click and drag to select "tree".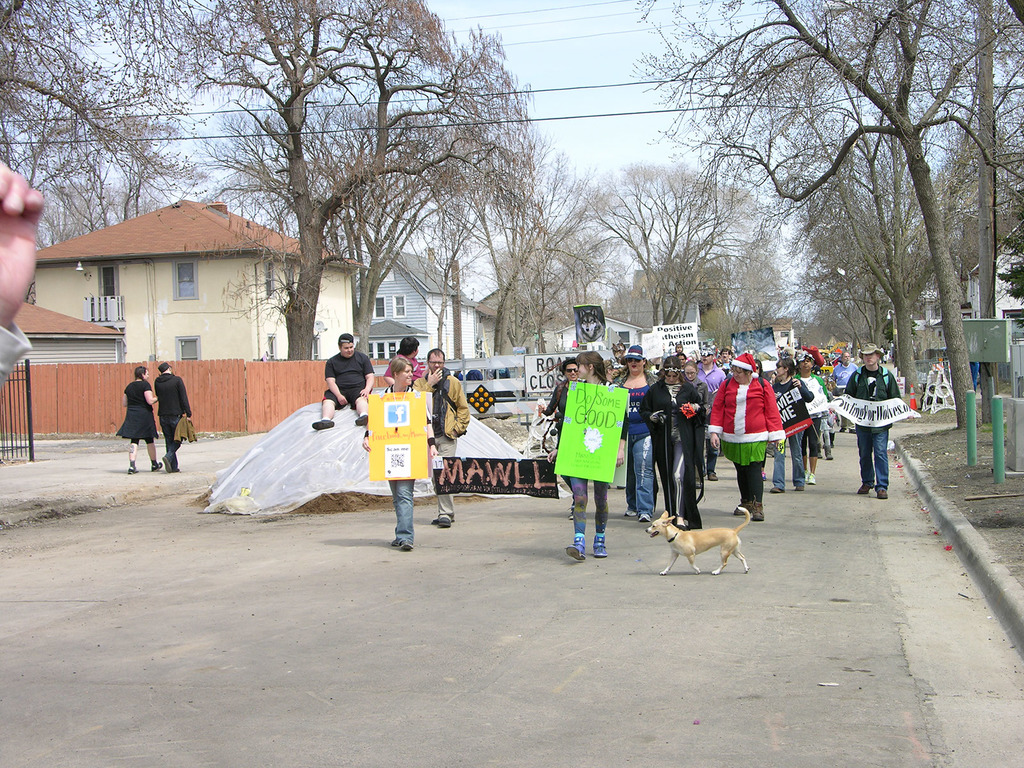
Selection: pyautogui.locateOnScreen(190, 107, 490, 366).
